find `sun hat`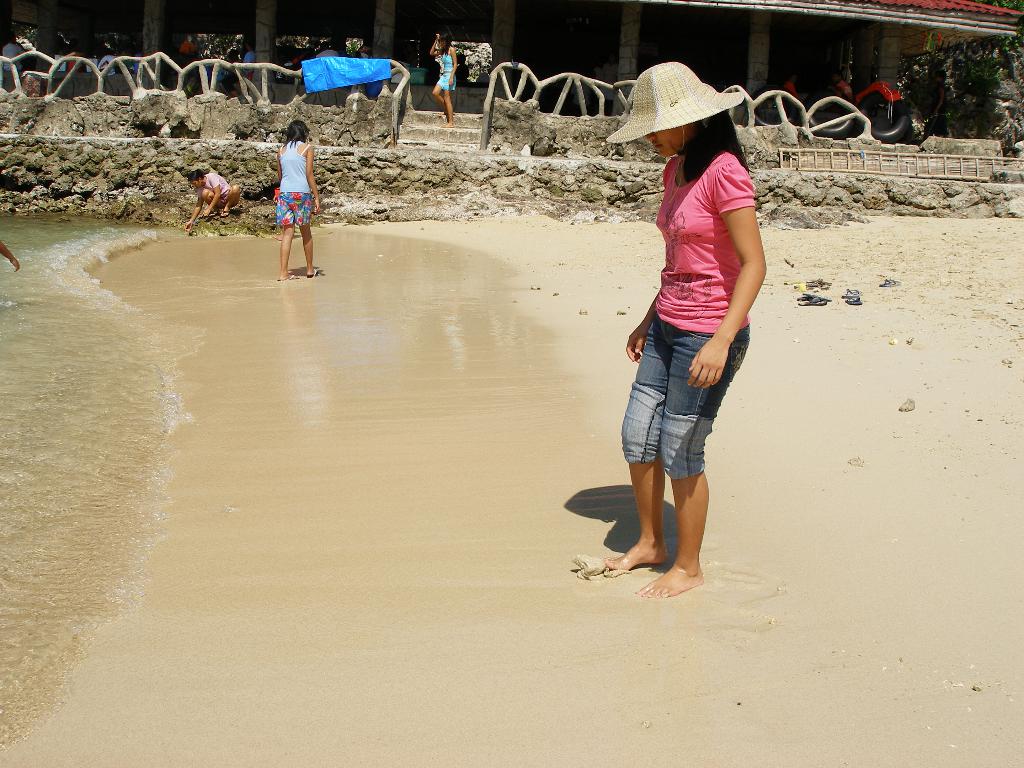
left=784, top=78, right=797, bottom=95
